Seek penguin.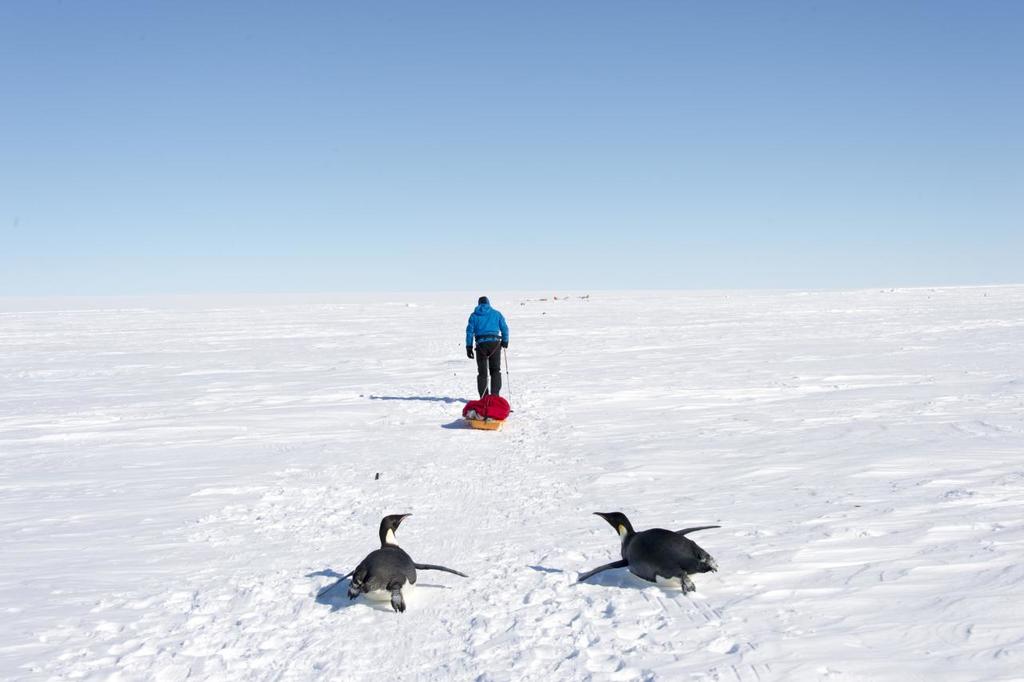
box=[342, 514, 471, 612].
